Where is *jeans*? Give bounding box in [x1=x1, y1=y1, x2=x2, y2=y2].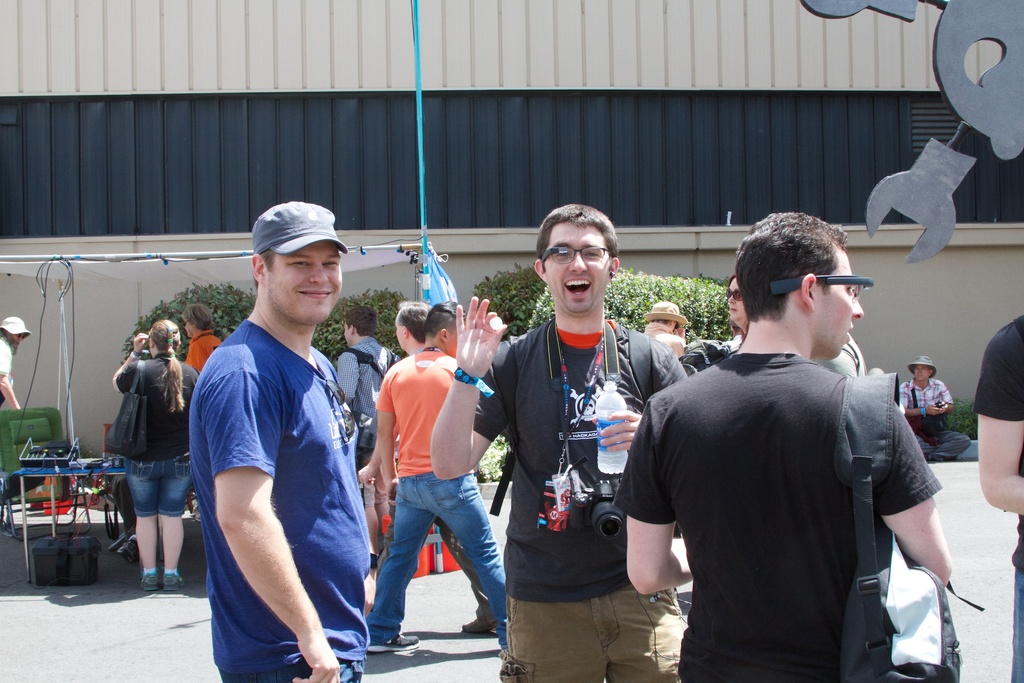
[x1=215, y1=666, x2=366, y2=682].
